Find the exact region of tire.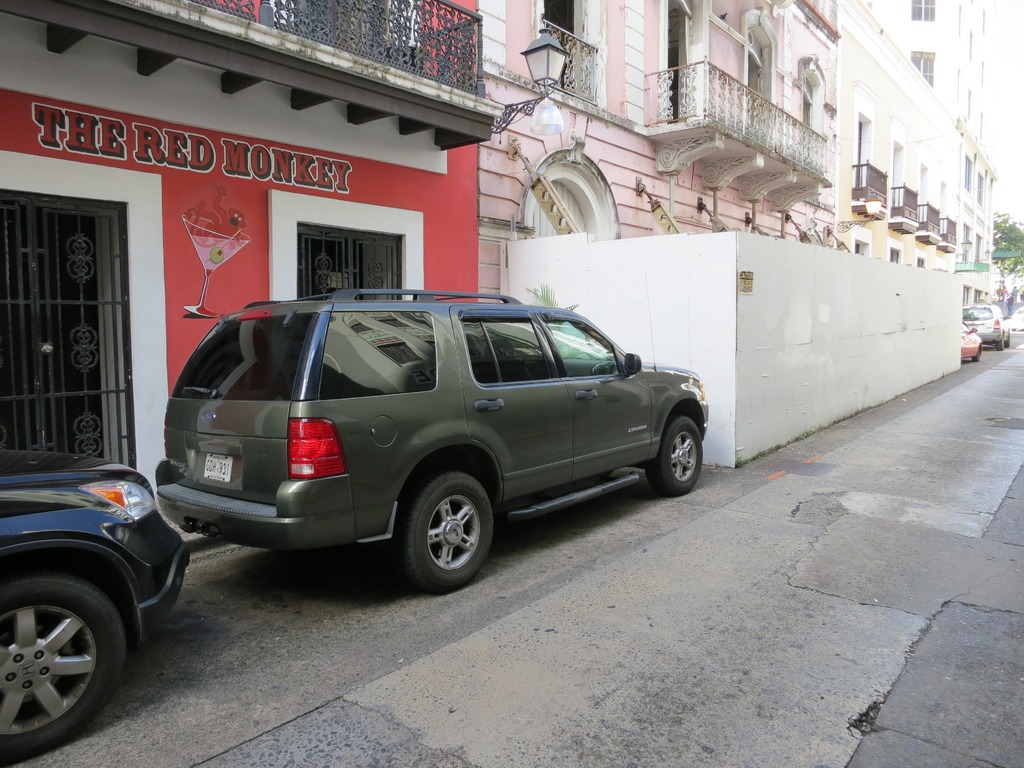
Exact region: bbox=[412, 474, 488, 593].
